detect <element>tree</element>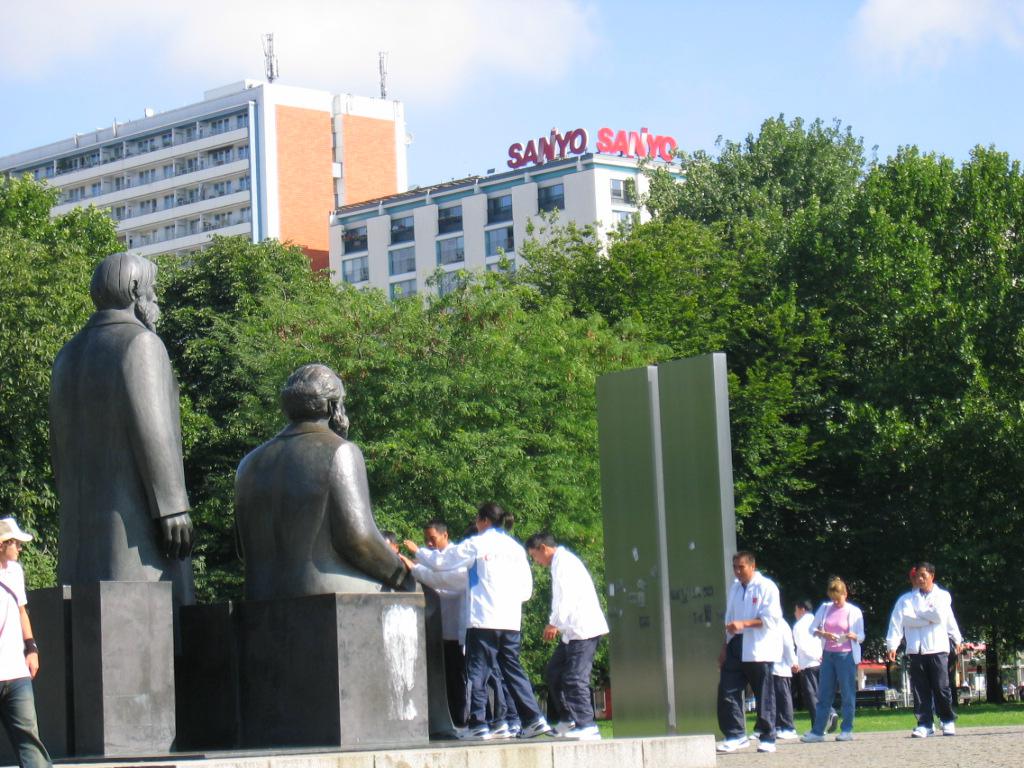
[x1=592, y1=162, x2=757, y2=361]
